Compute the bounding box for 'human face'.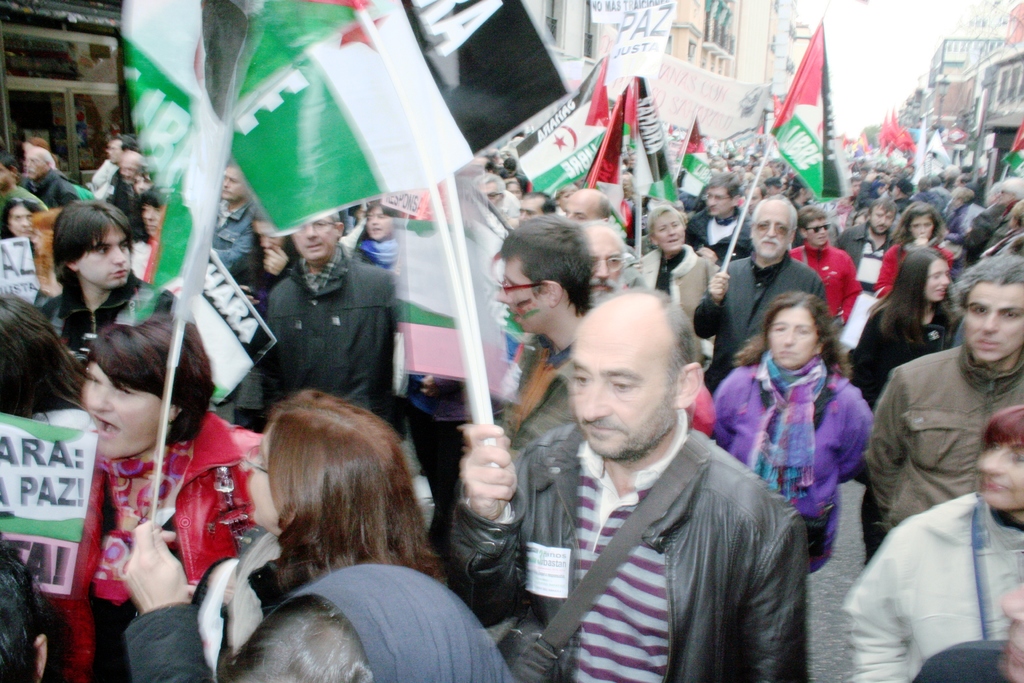
(x1=493, y1=260, x2=554, y2=336).
